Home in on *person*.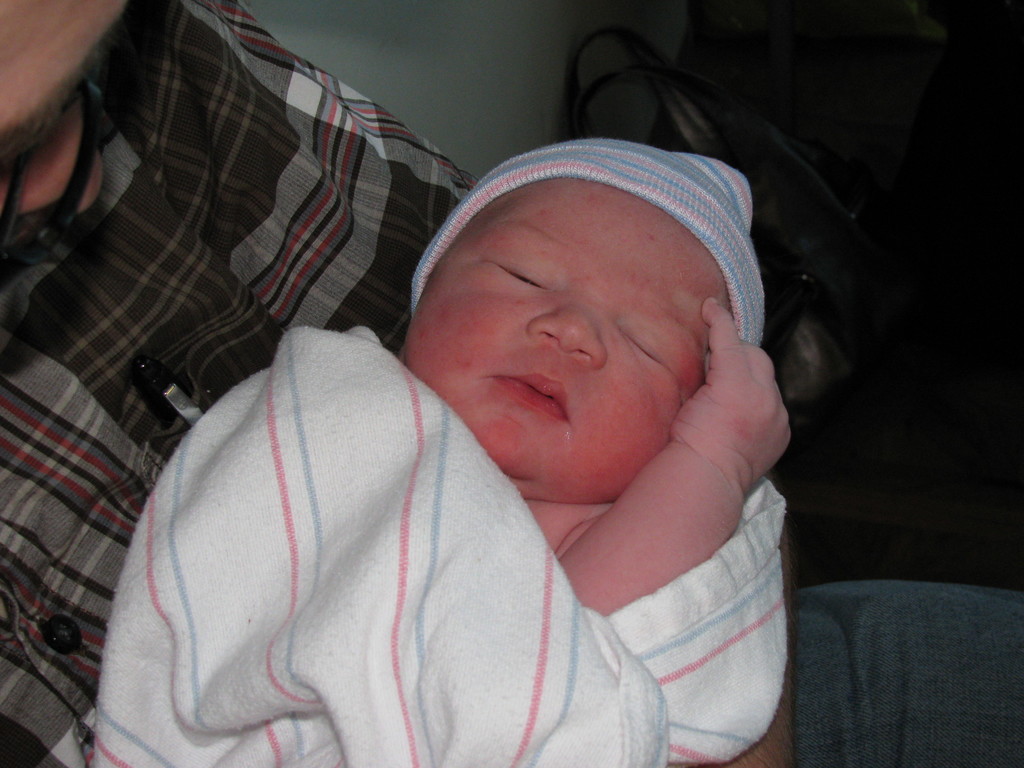
Homed in at (0, 0, 479, 767).
